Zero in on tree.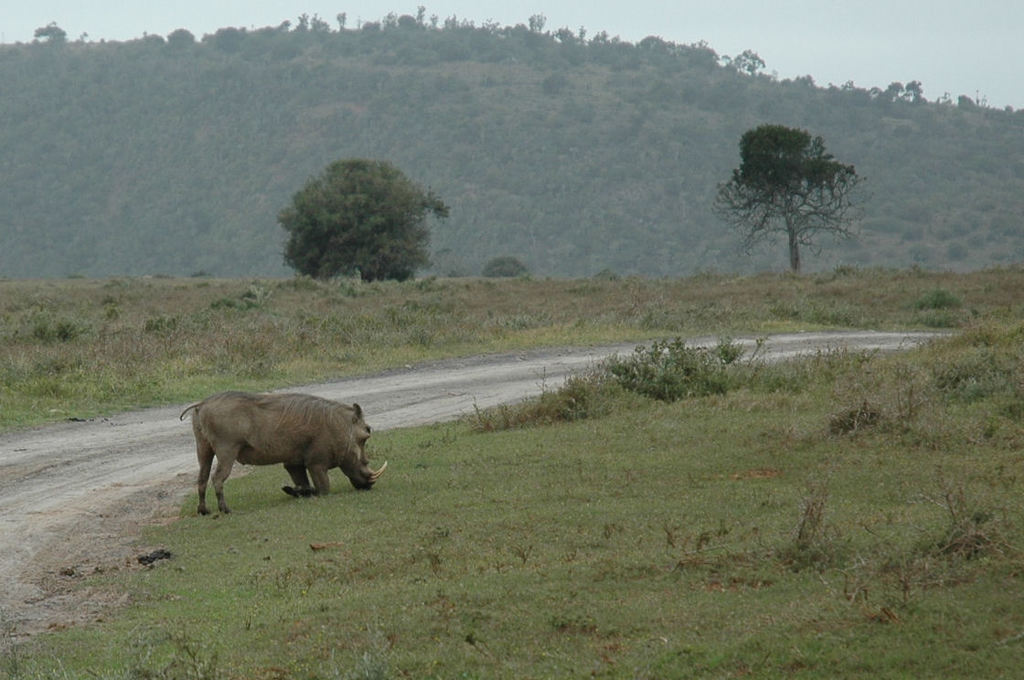
Zeroed in: box(716, 122, 866, 271).
